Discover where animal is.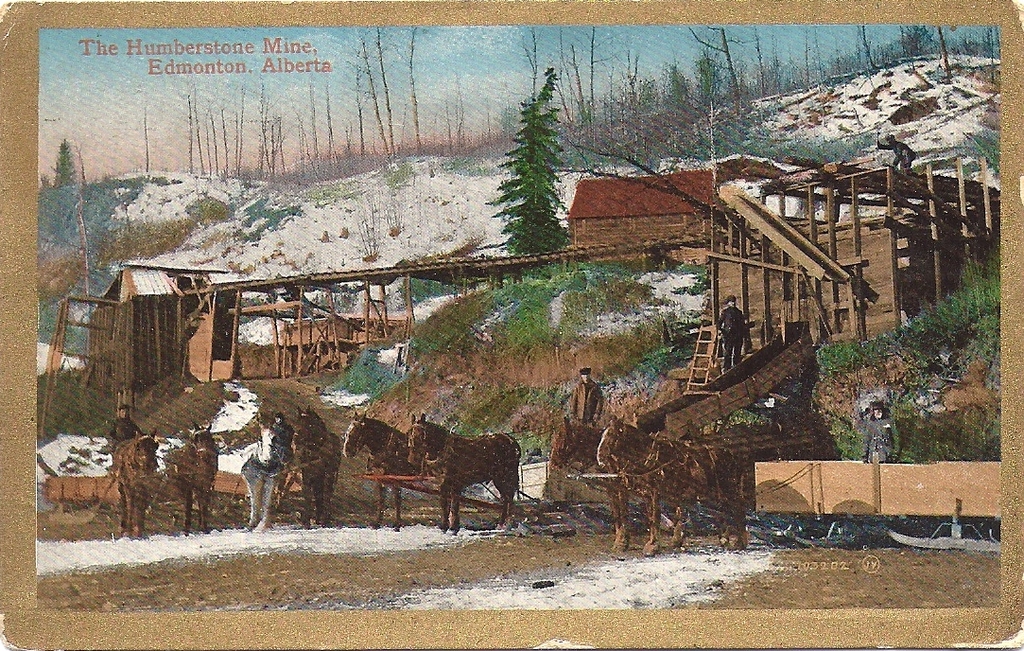
Discovered at <bbox>595, 414, 750, 552</bbox>.
